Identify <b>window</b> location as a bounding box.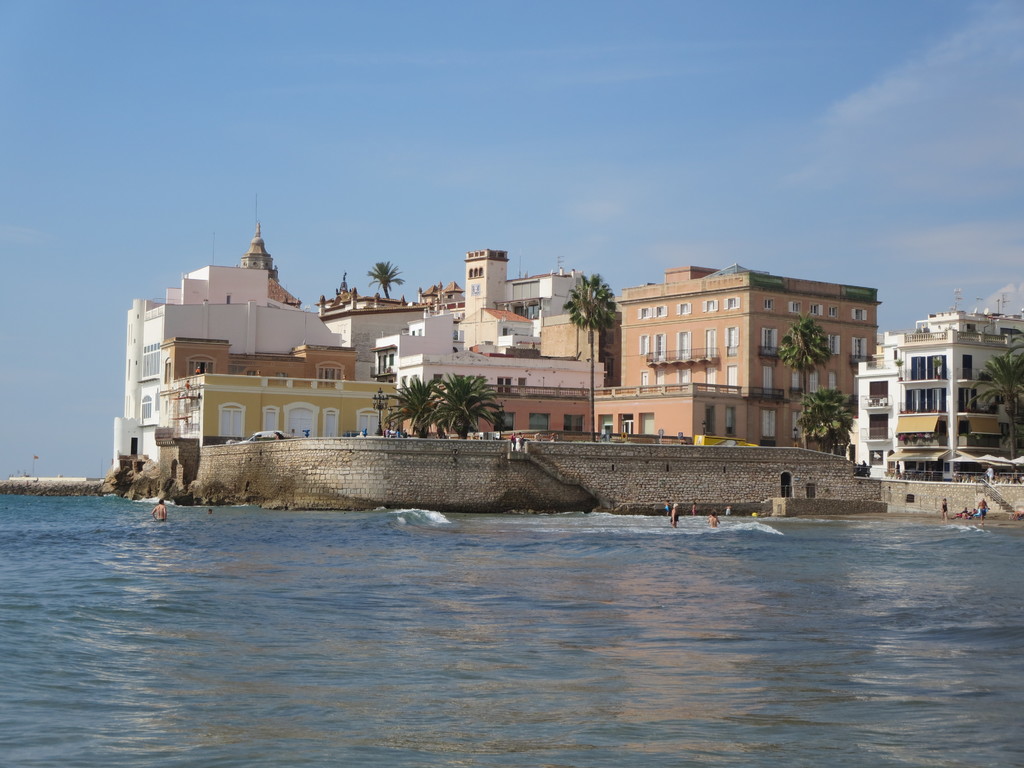
BBox(828, 305, 837, 320).
